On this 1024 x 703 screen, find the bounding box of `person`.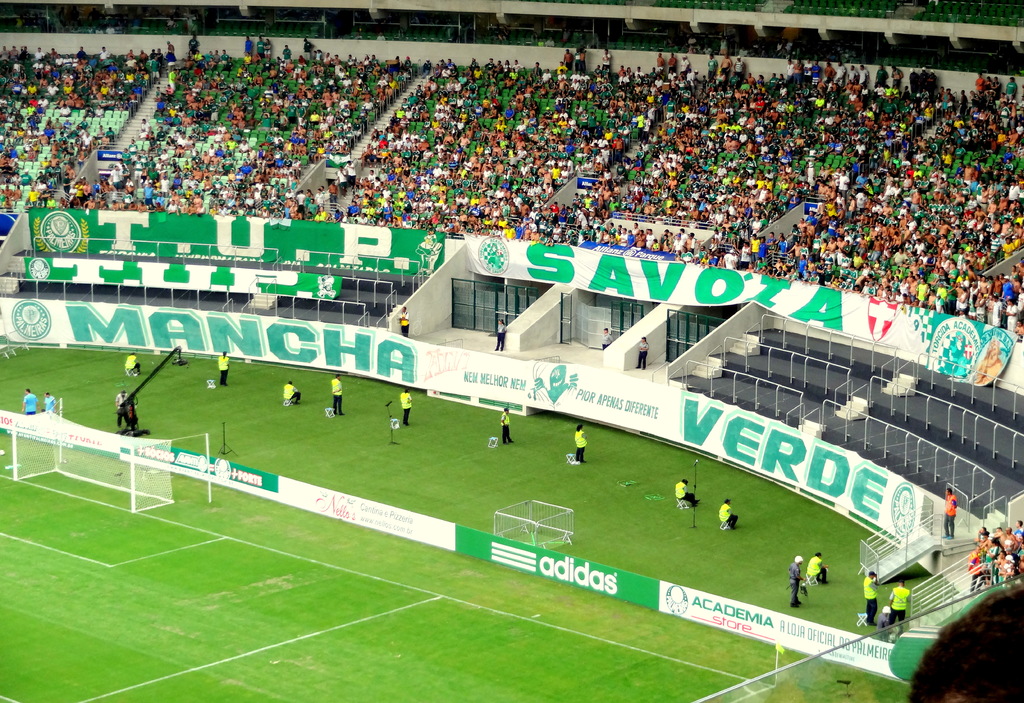
Bounding box: 887, 584, 919, 644.
